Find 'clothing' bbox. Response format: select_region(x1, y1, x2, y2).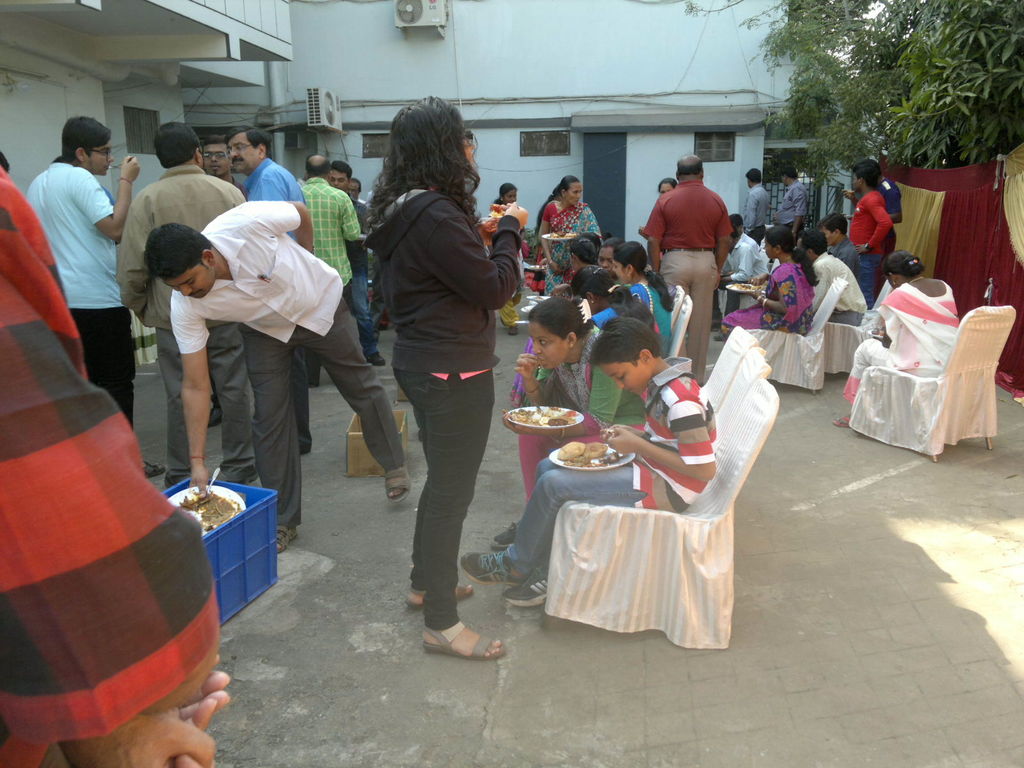
select_region(806, 253, 867, 324).
